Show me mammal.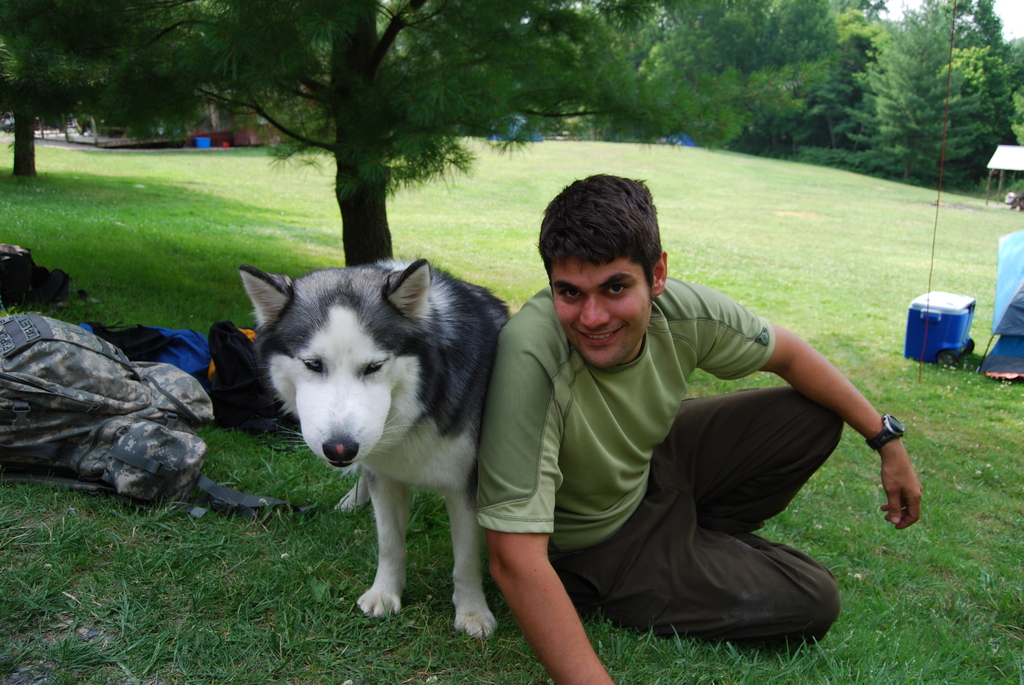
mammal is here: (467,169,918,684).
